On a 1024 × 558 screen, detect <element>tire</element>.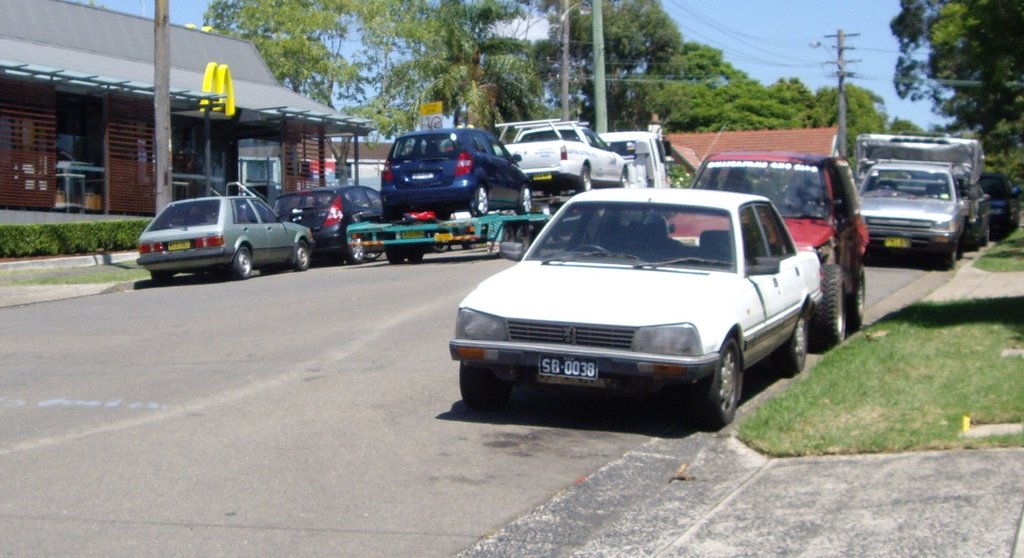
{"x1": 369, "y1": 251, "x2": 381, "y2": 264}.
